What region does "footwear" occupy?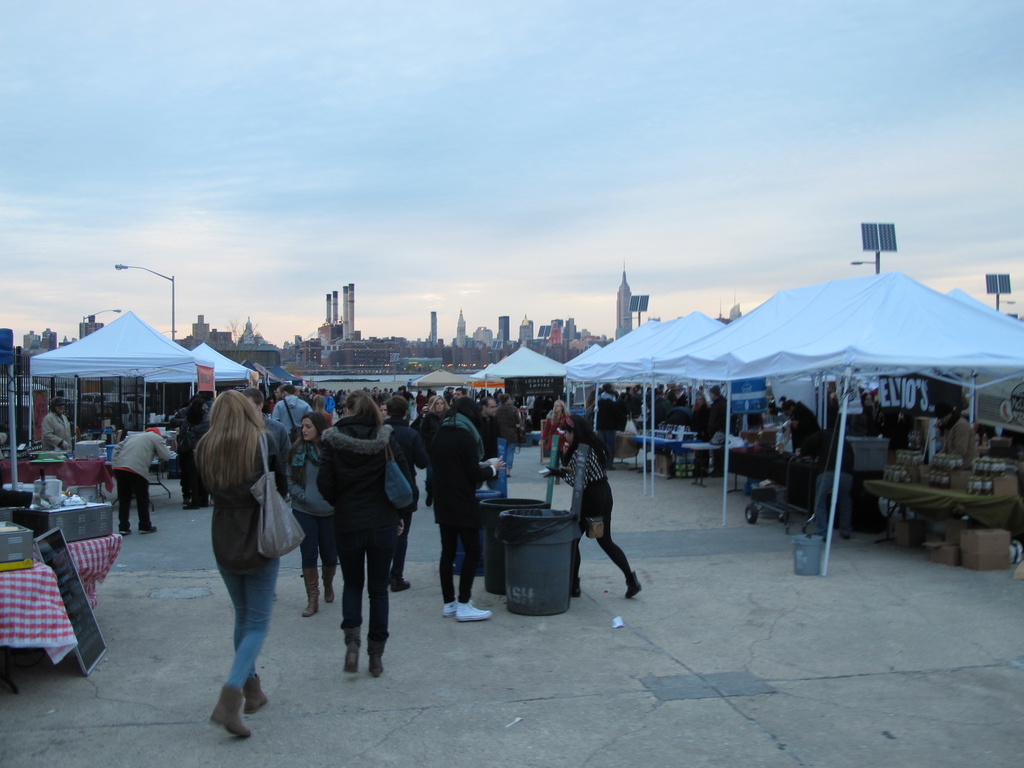
rect(573, 580, 582, 598).
